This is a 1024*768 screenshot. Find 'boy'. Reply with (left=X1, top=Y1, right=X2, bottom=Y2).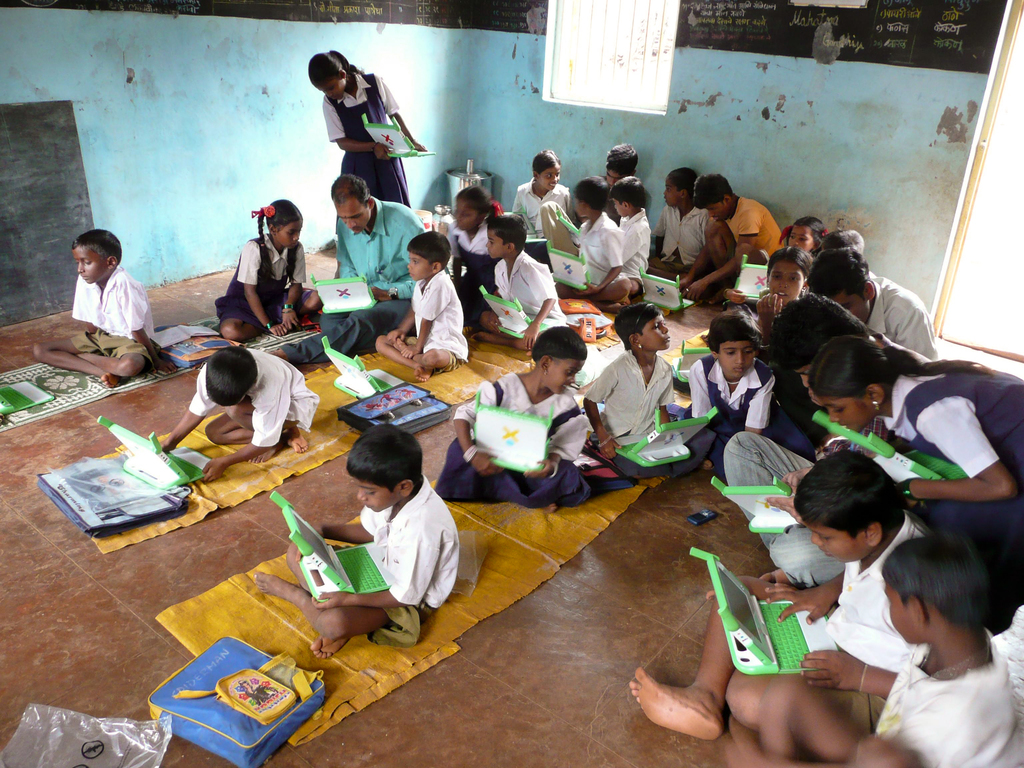
(left=555, top=172, right=633, bottom=312).
